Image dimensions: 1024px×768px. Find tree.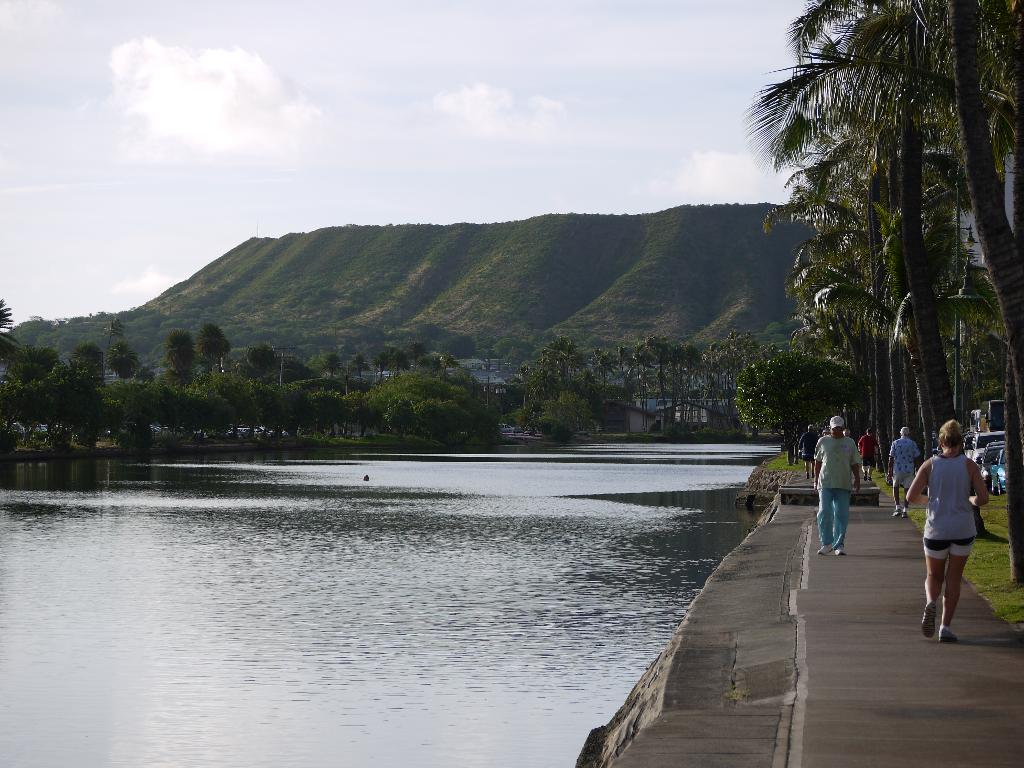
crop(28, 367, 93, 448).
